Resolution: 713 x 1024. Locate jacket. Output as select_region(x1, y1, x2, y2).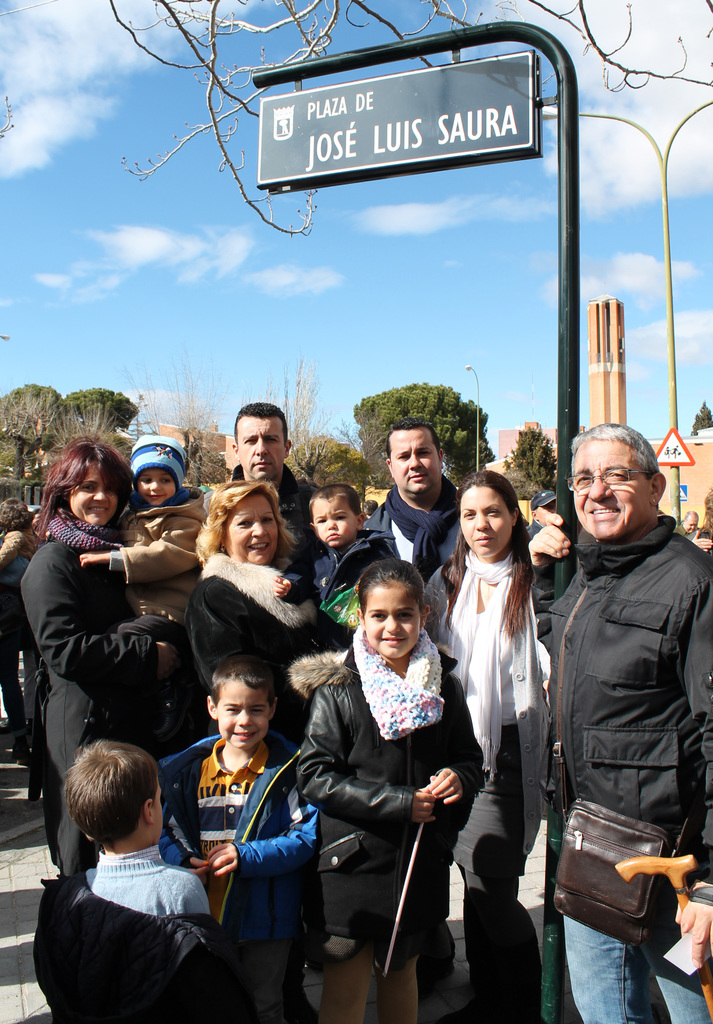
select_region(146, 727, 316, 970).
